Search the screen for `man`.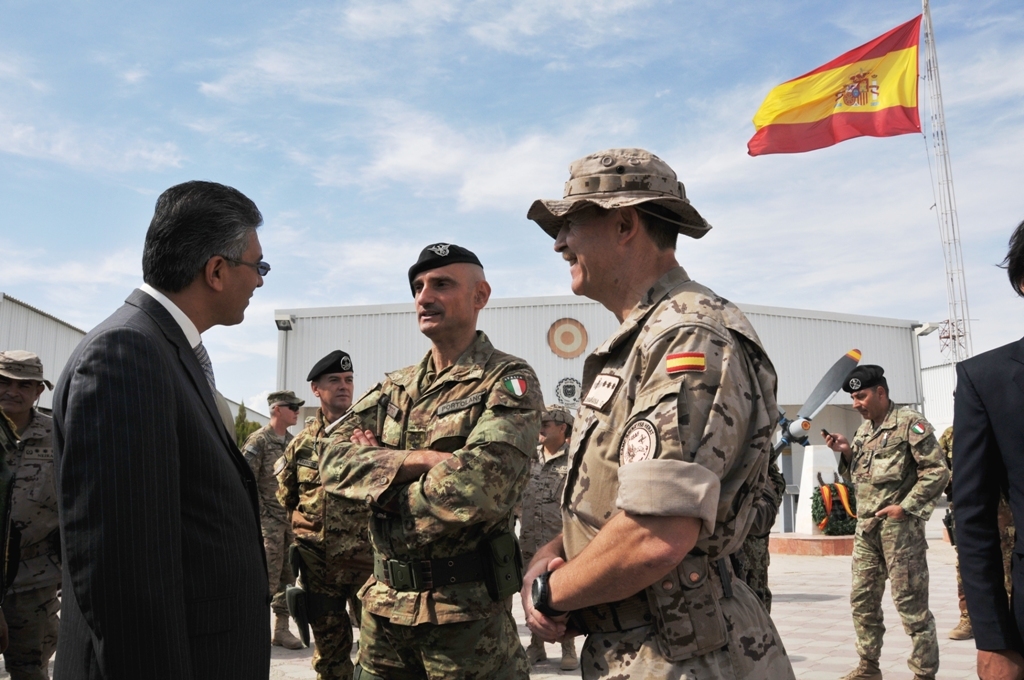
Found at box(828, 357, 953, 671).
